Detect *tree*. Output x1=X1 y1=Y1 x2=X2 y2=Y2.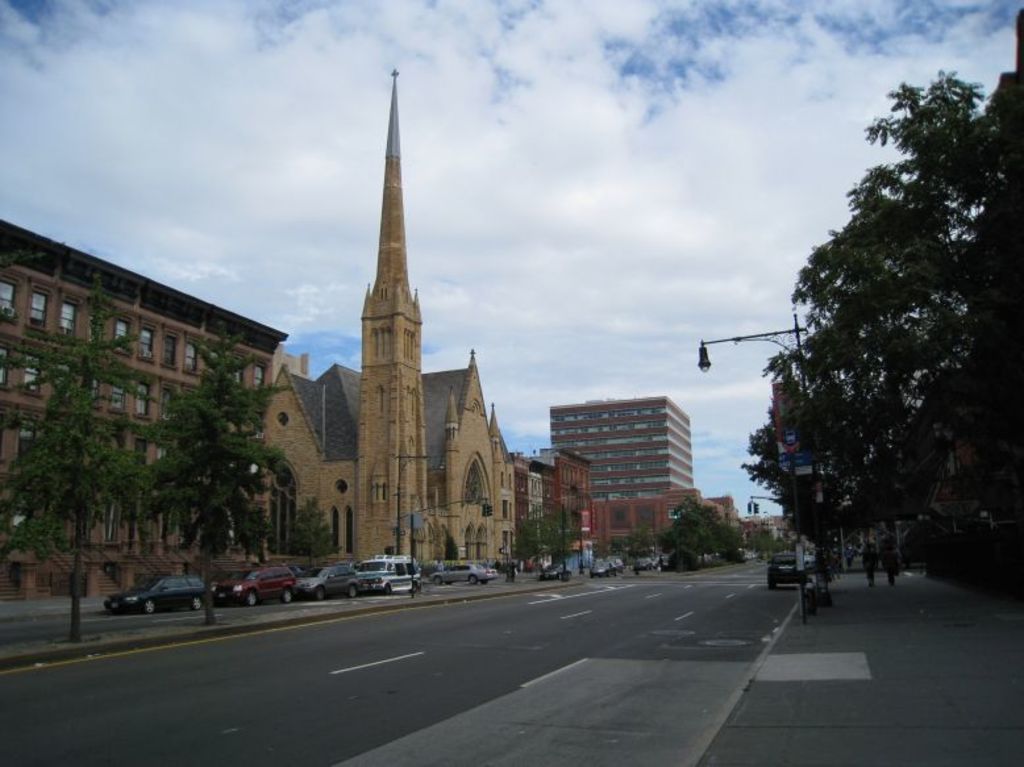
x1=282 y1=493 x2=346 y2=579.
